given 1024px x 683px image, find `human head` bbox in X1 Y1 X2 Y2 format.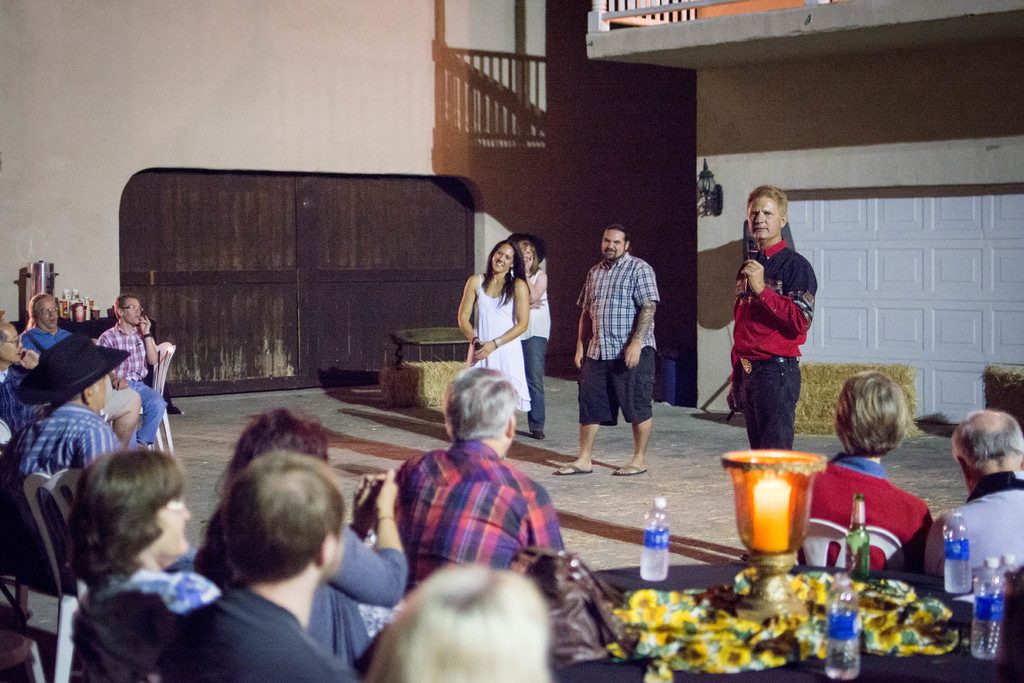
836 366 919 461.
